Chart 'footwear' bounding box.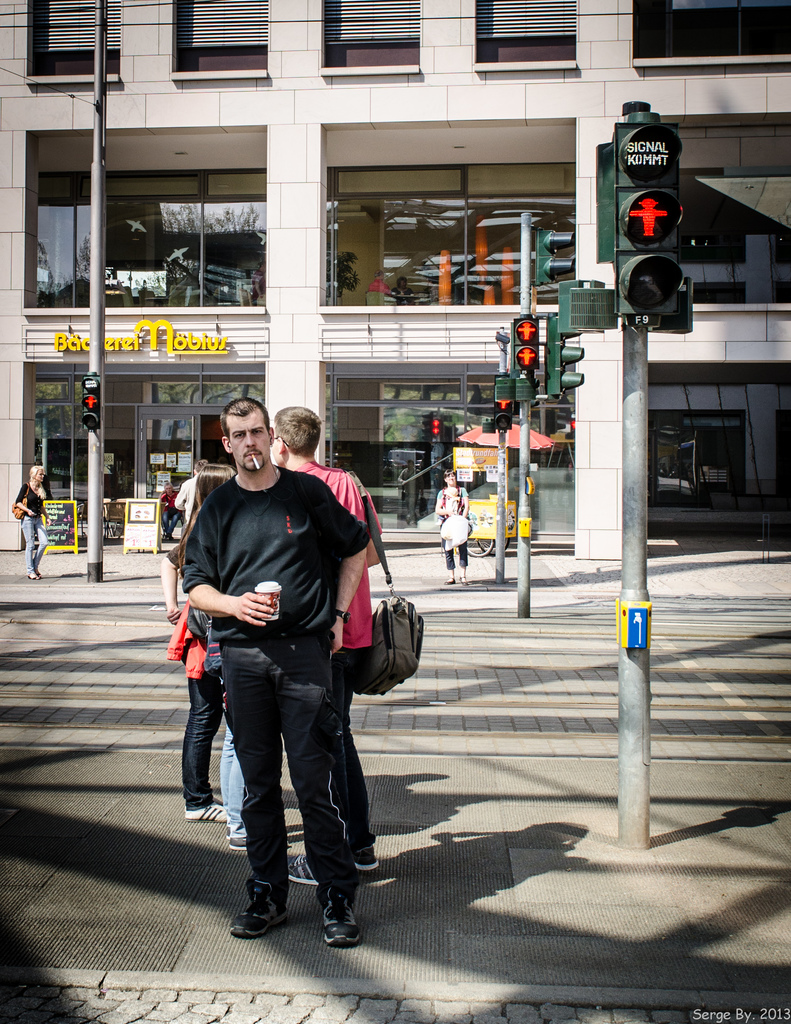
Charted: detection(35, 570, 40, 577).
